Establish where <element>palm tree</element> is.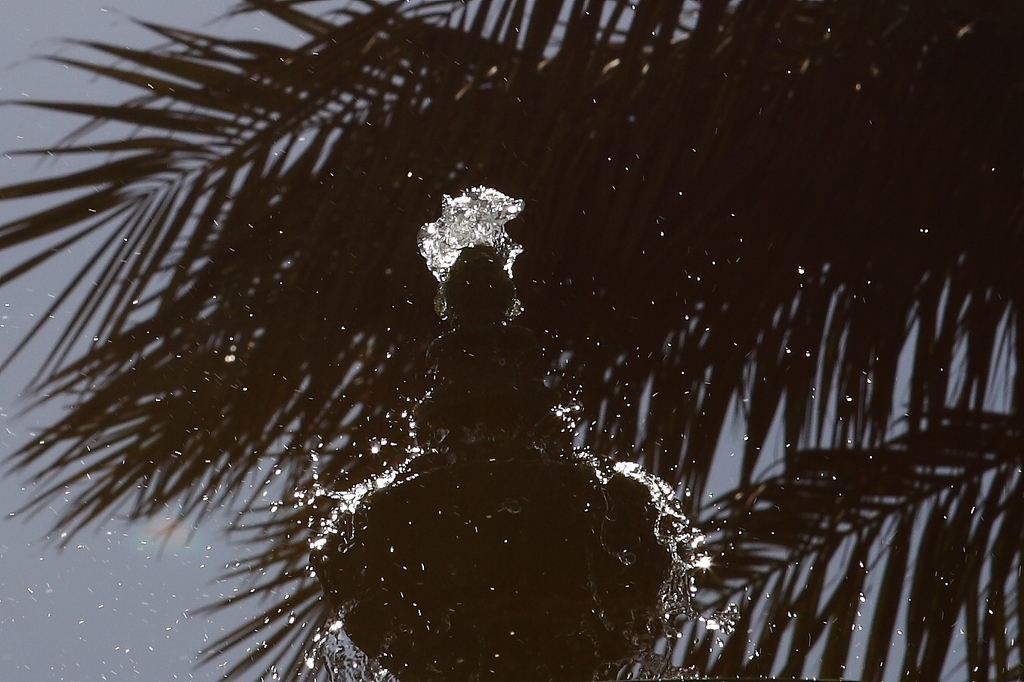
Established at {"x1": 0, "y1": 0, "x2": 1023, "y2": 681}.
